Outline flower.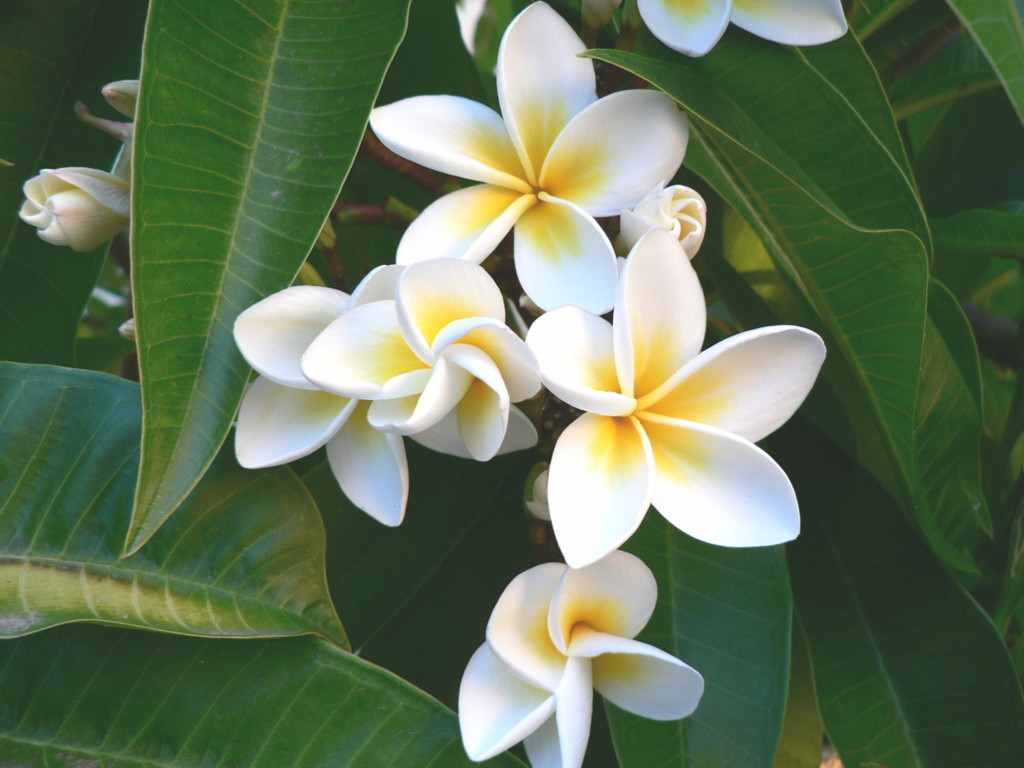
Outline: pyautogui.locateOnScreen(613, 183, 710, 251).
